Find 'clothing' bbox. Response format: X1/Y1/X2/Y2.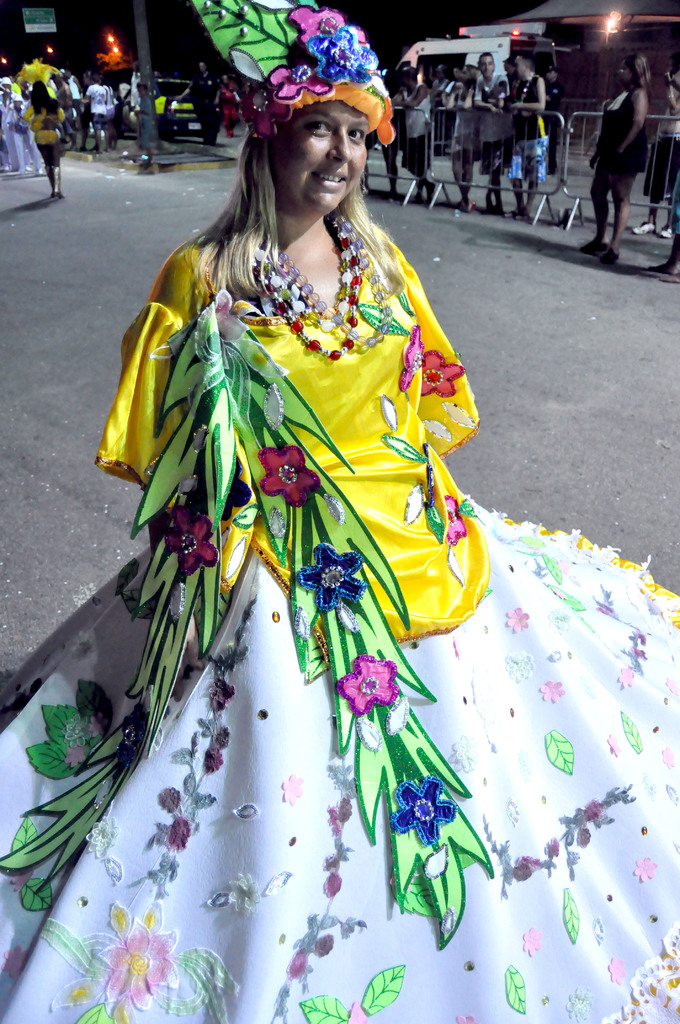
15/108/47/168.
